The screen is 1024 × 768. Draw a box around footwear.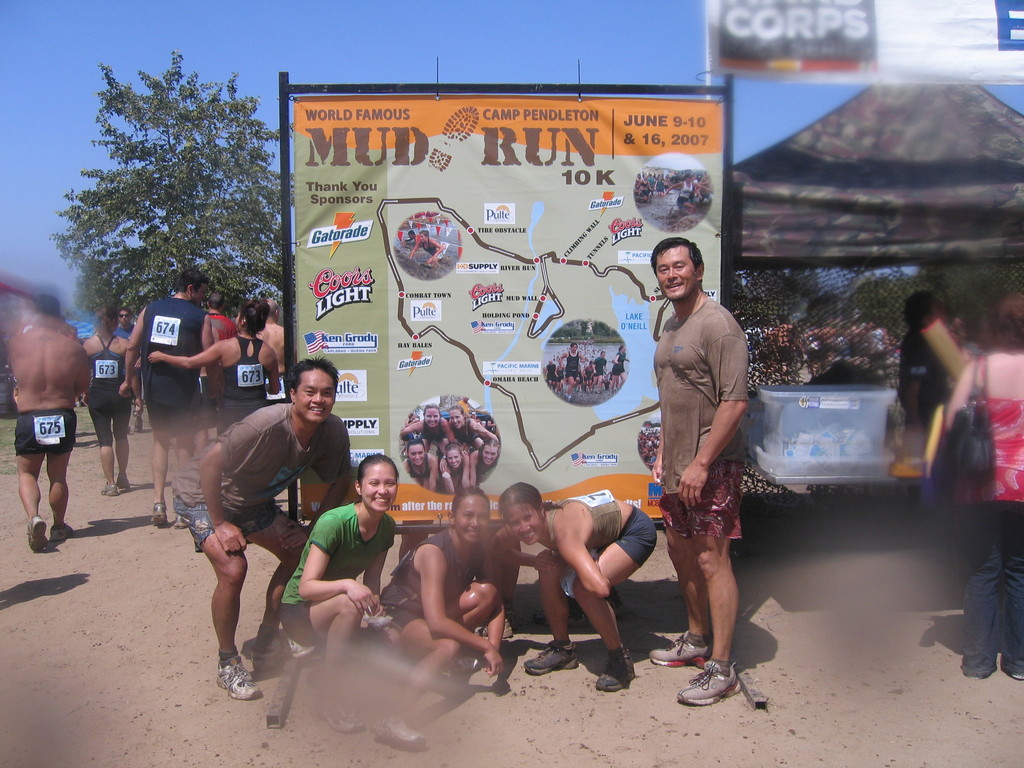
(480, 621, 512, 637).
